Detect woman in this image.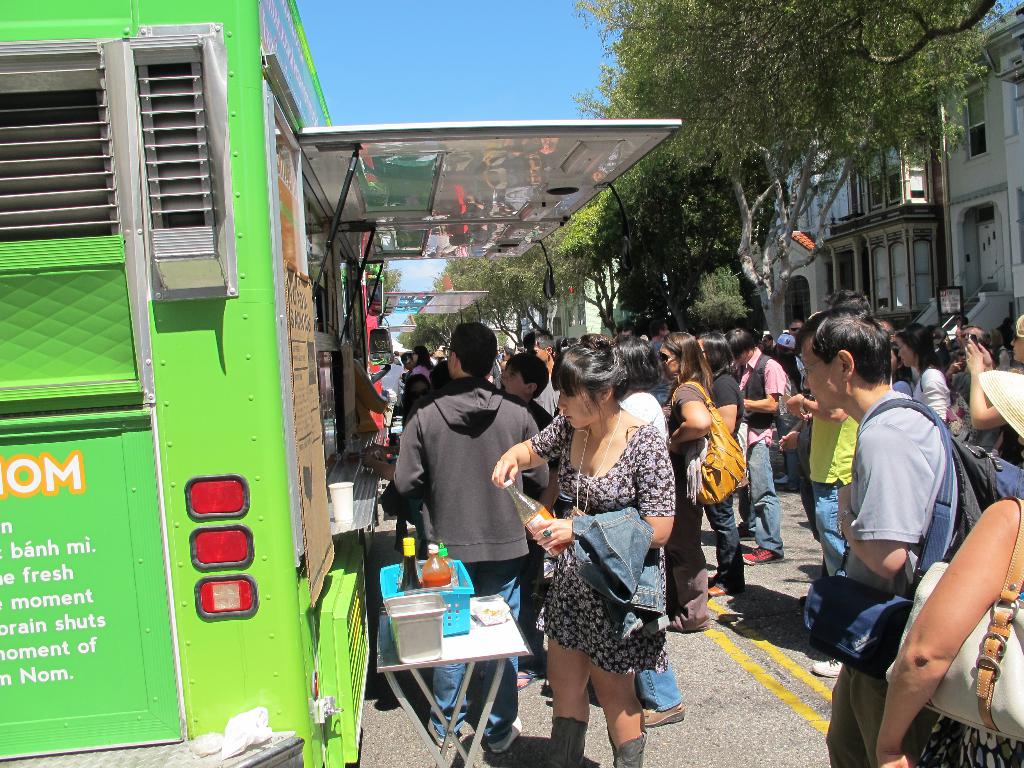
Detection: [700, 328, 747, 596].
